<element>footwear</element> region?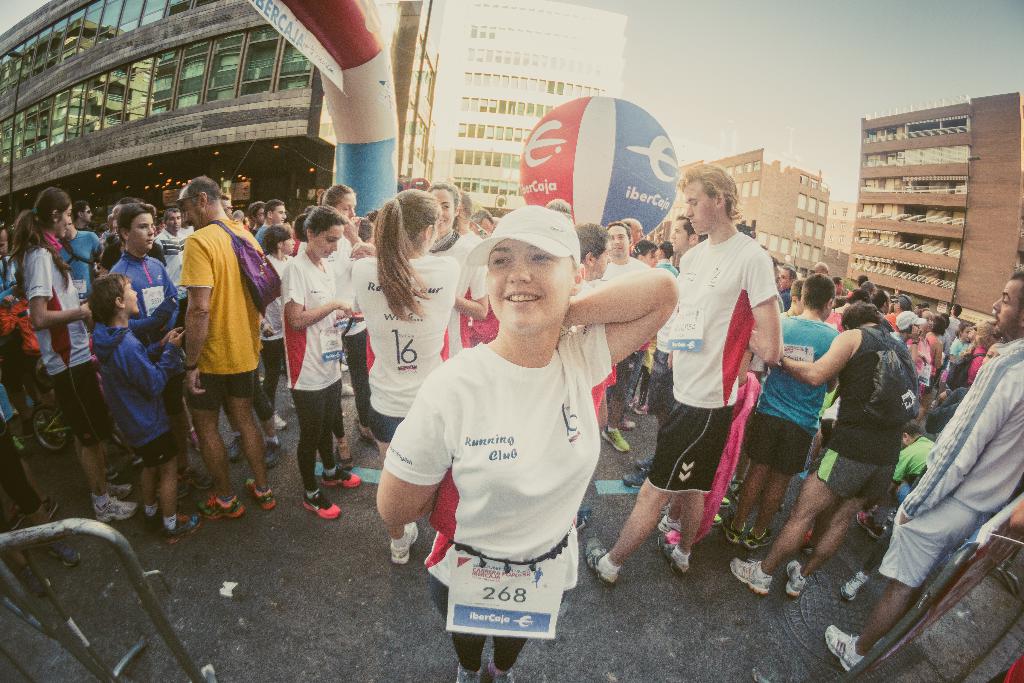
400,520,429,567
